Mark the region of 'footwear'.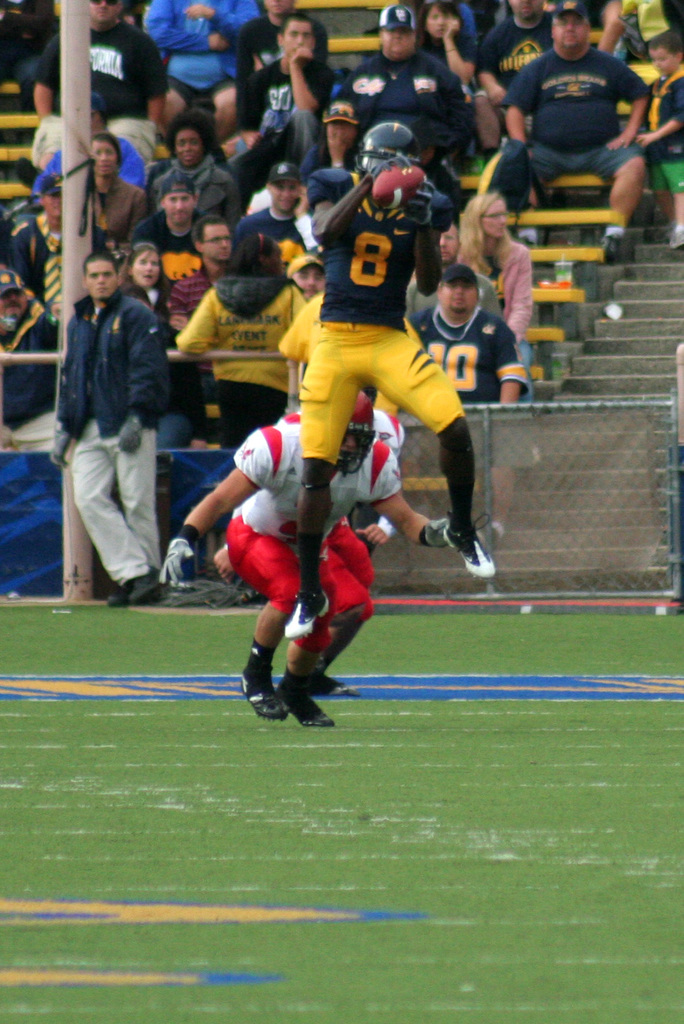
Region: detection(132, 566, 167, 601).
